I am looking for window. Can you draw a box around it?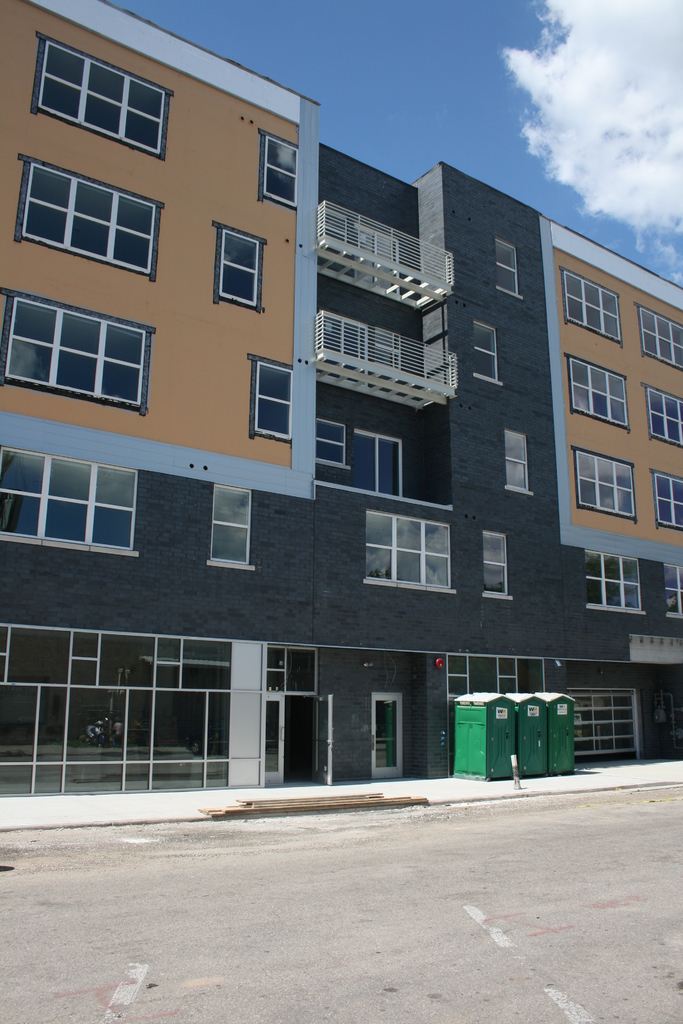
Sure, the bounding box is (left=467, top=316, right=511, bottom=388).
